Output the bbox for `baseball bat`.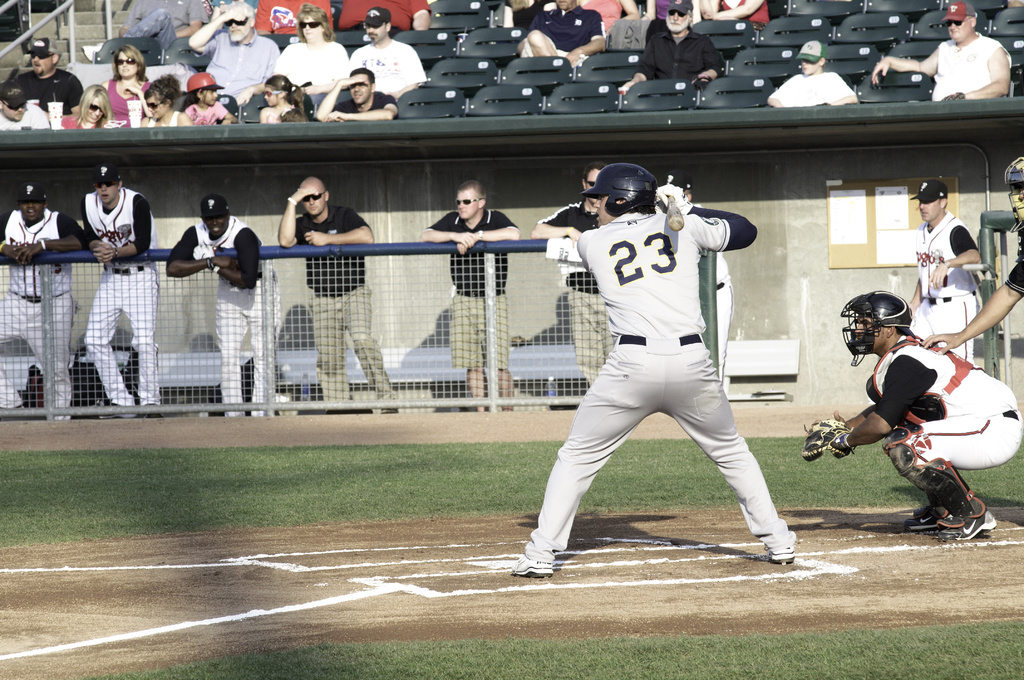
{"left": 666, "top": 195, "right": 685, "bottom": 229}.
